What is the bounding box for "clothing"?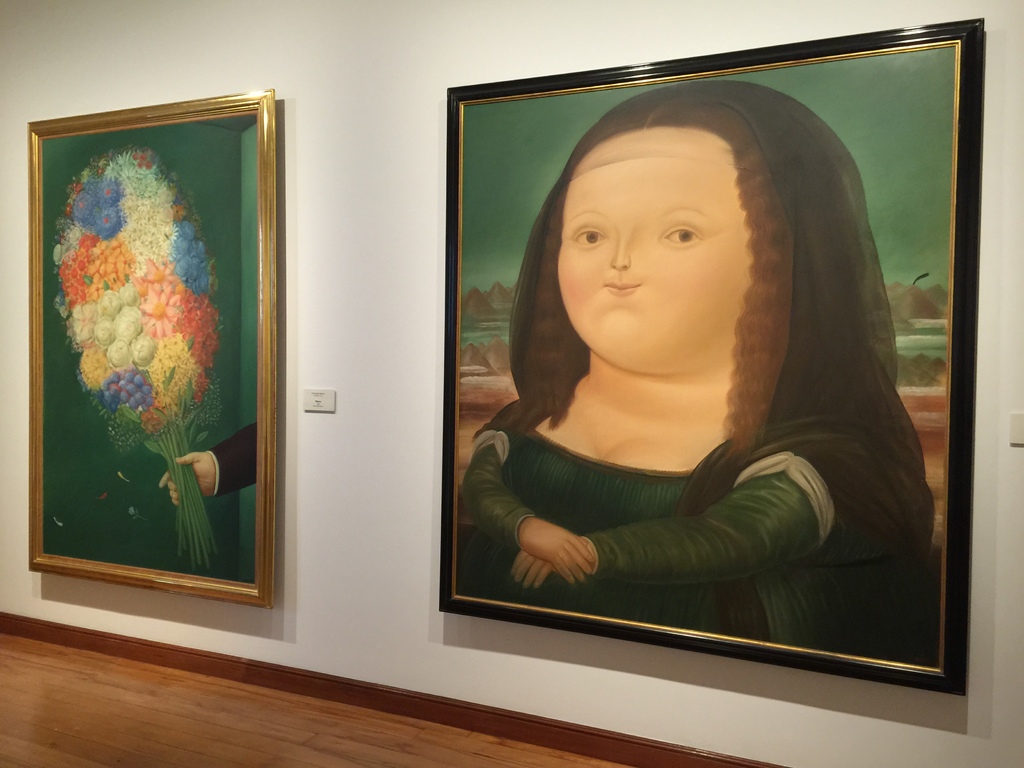
bbox=[209, 422, 257, 499].
